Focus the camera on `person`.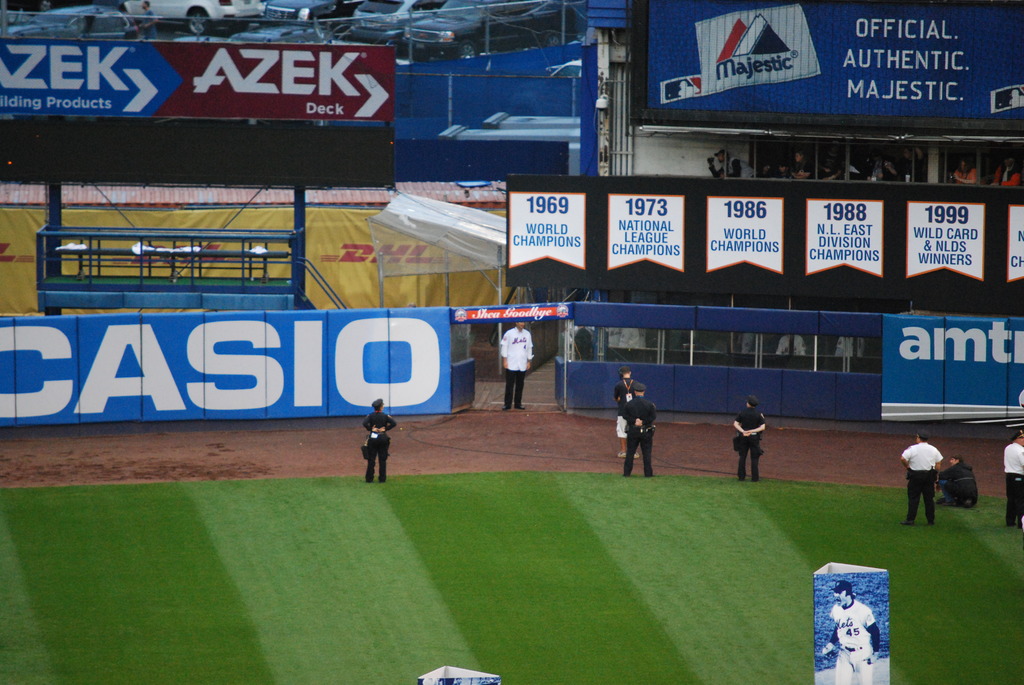
Focus region: pyautogui.locateOnScreen(897, 432, 946, 525).
